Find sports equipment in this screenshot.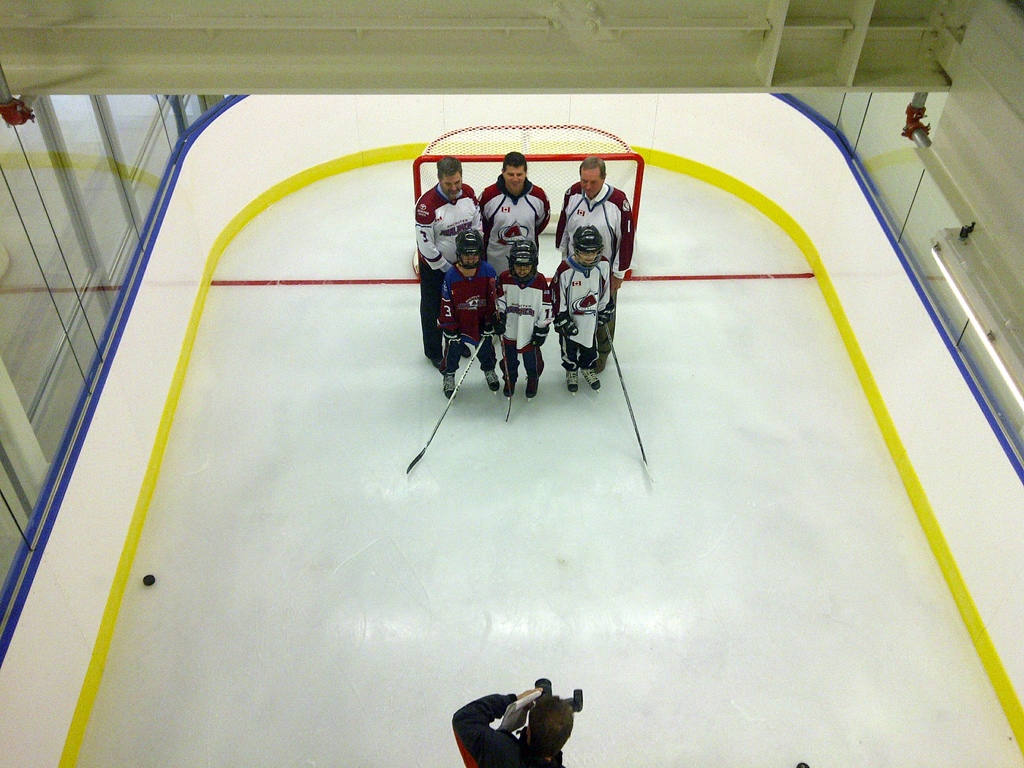
The bounding box for sports equipment is 570, 220, 600, 271.
